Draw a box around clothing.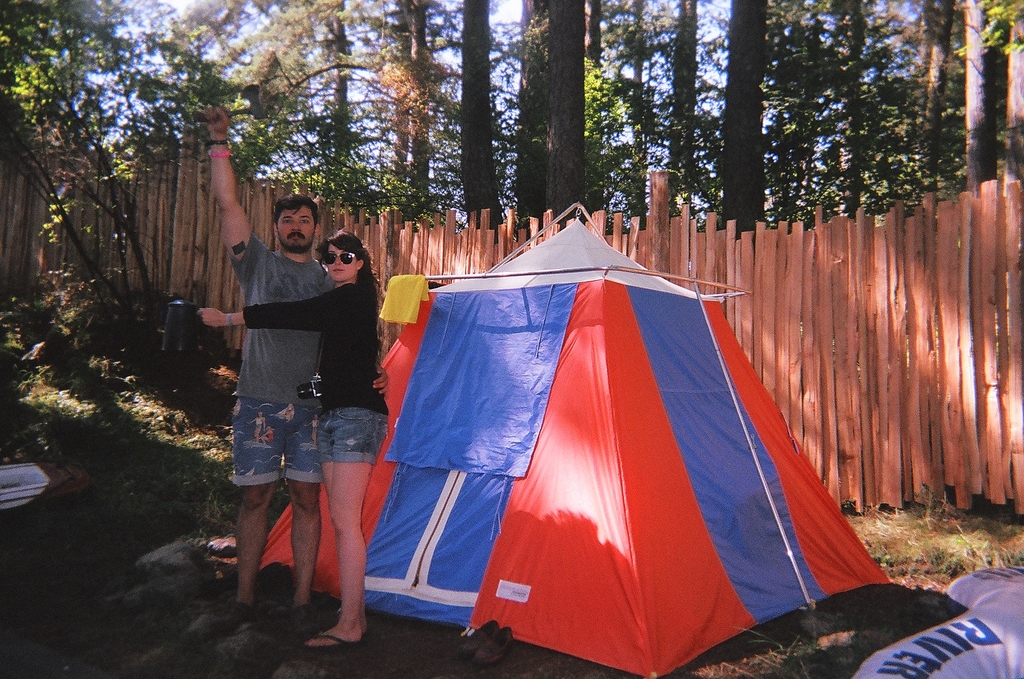
{"left": 268, "top": 431, "right": 273, "bottom": 442}.
